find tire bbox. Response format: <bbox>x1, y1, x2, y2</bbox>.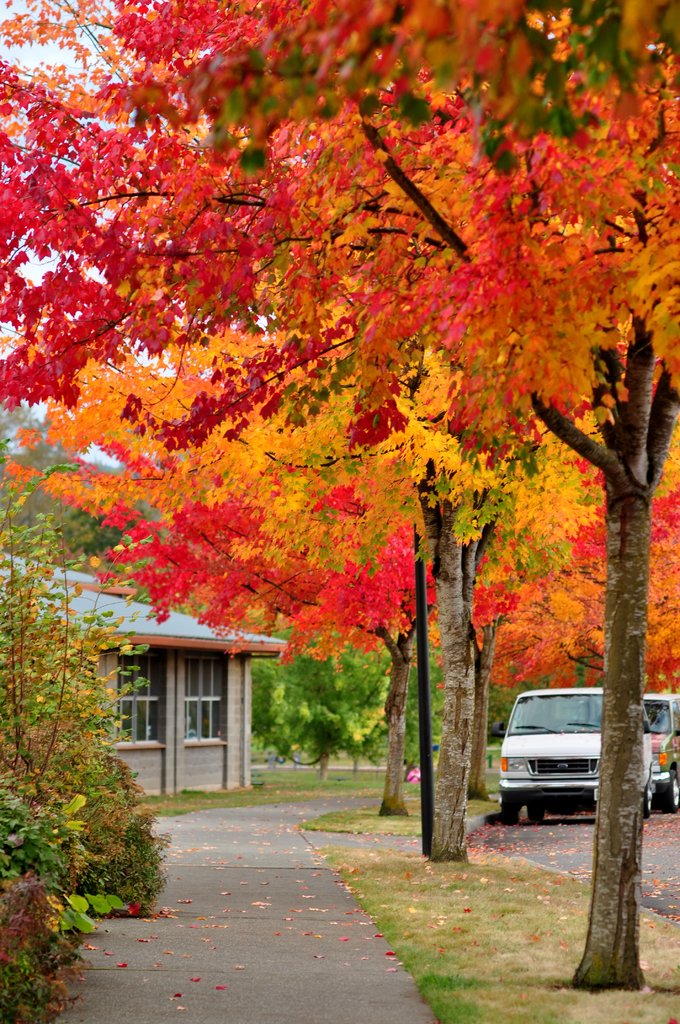
<bbox>282, 718, 326, 764</bbox>.
